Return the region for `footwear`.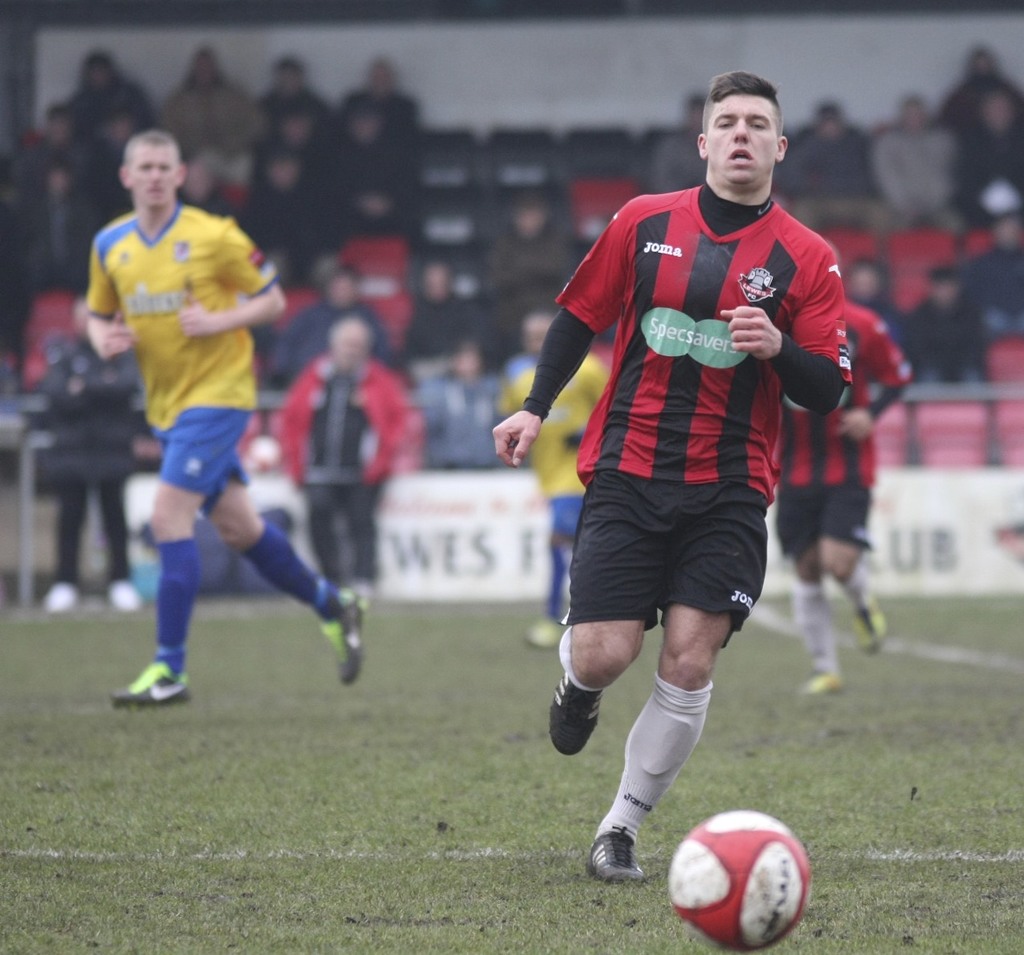
BBox(108, 575, 145, 612).
